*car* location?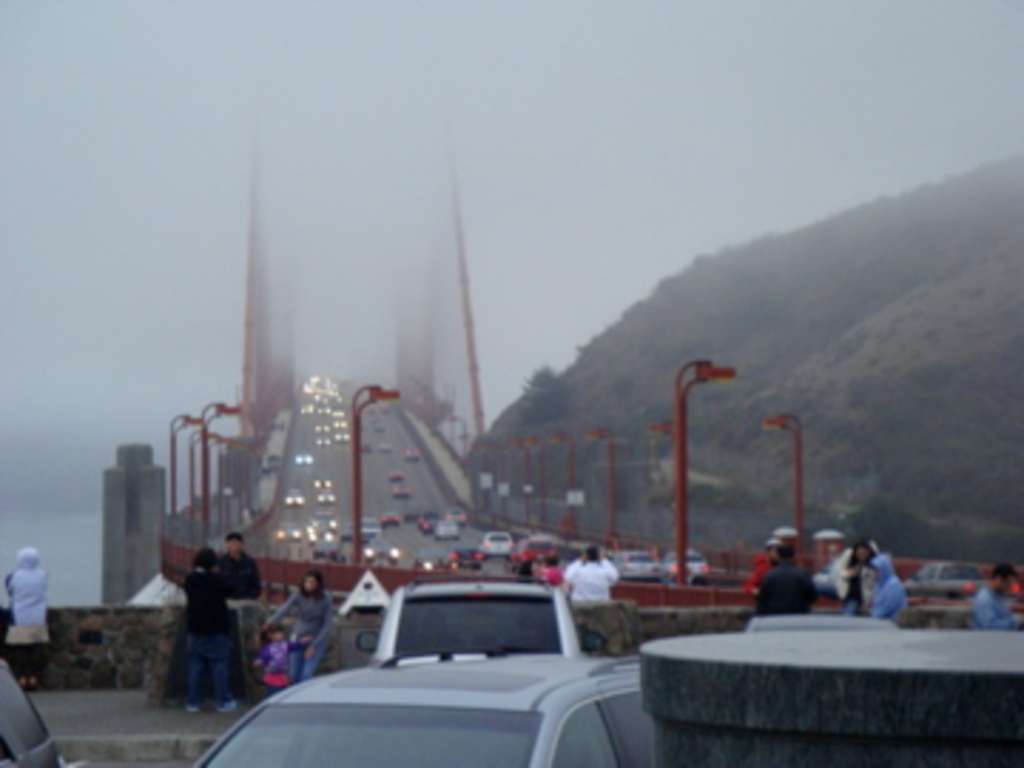
[449,549,481,569]
